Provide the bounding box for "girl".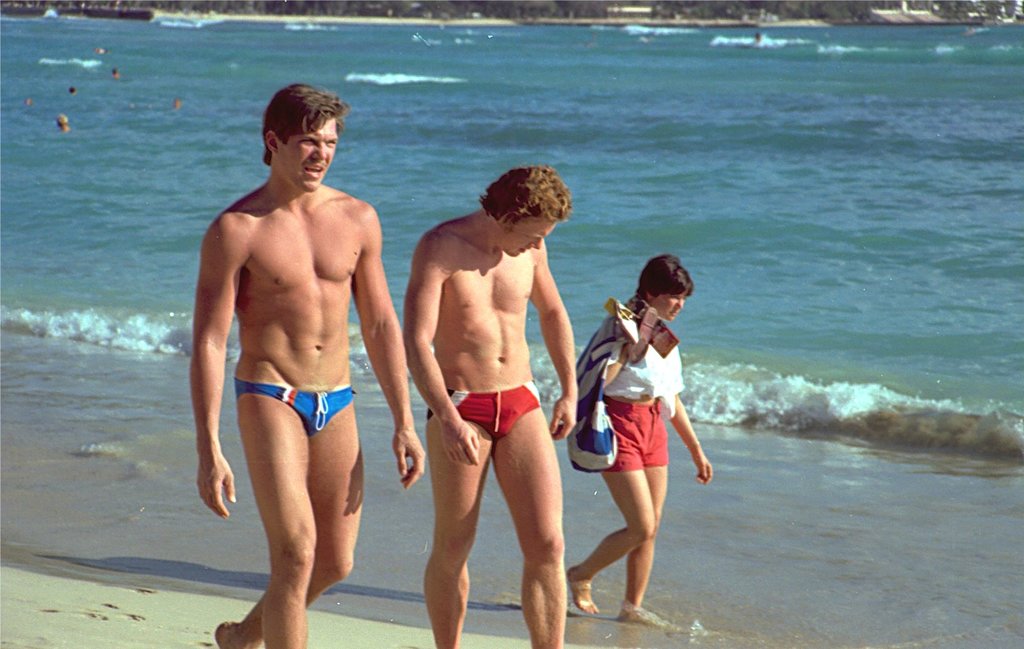
pyautogui.locateOnScreen(561, 246, 719, 614).
